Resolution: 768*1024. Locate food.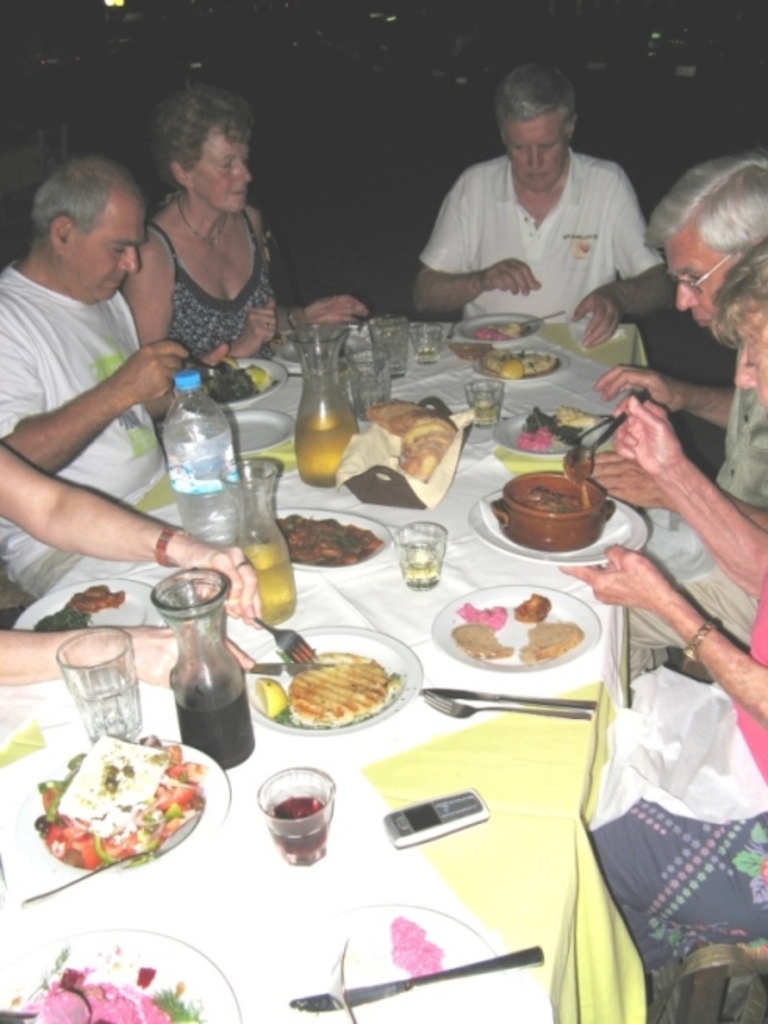
[455,600,507,632].
